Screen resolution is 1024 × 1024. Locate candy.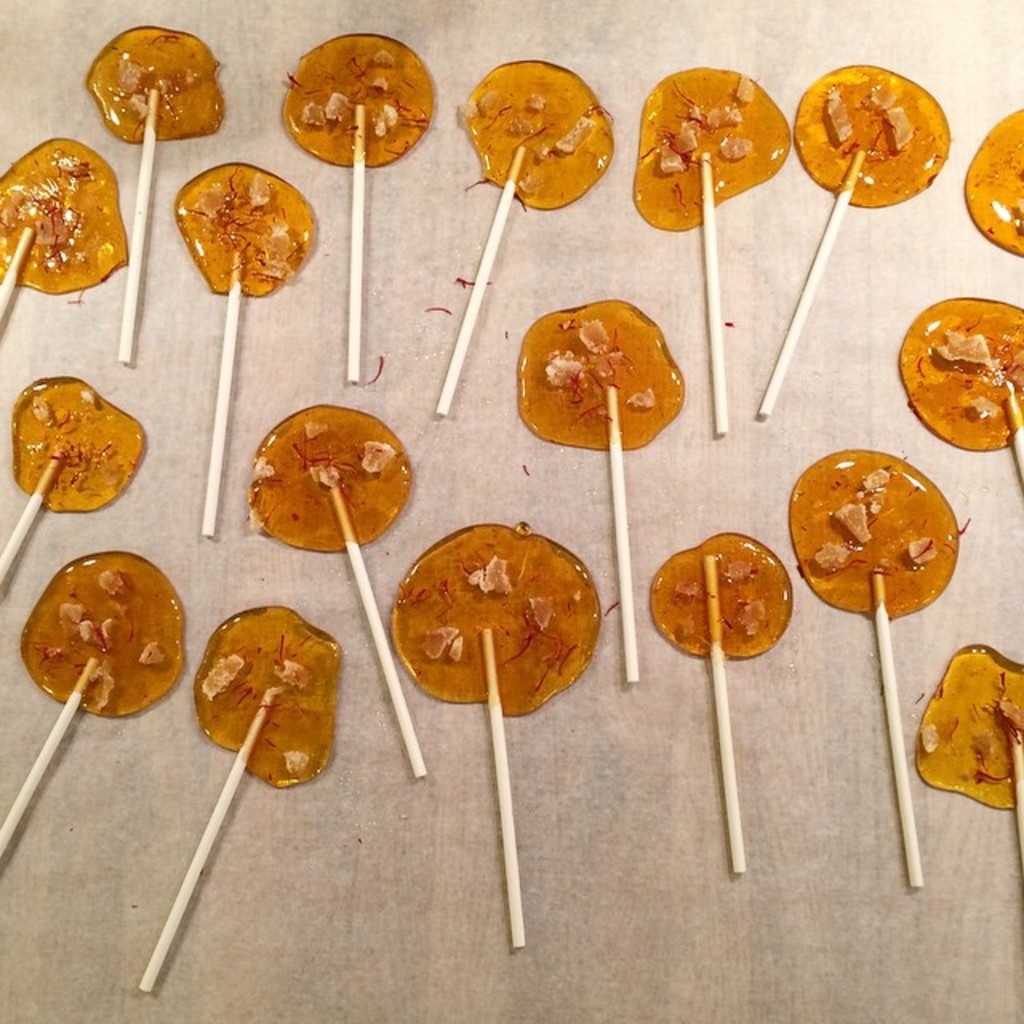
x1=392, y1=523, x2=602, y2=718.
